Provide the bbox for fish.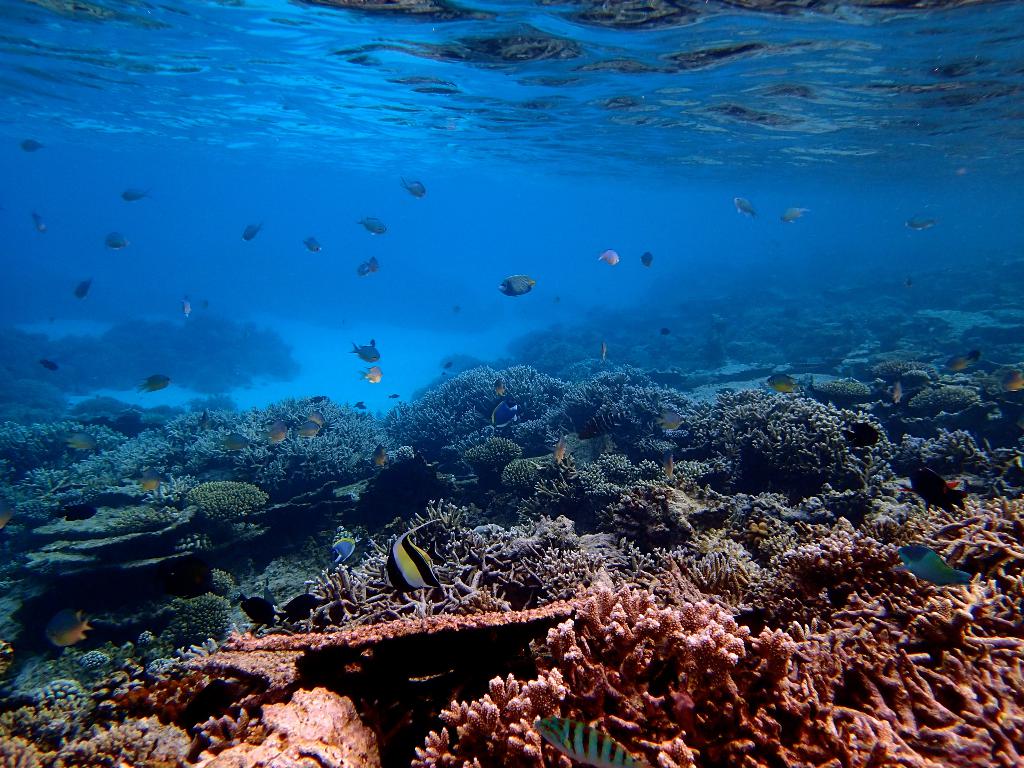
<bbox>308, 236, 321, 255</bbox>.
